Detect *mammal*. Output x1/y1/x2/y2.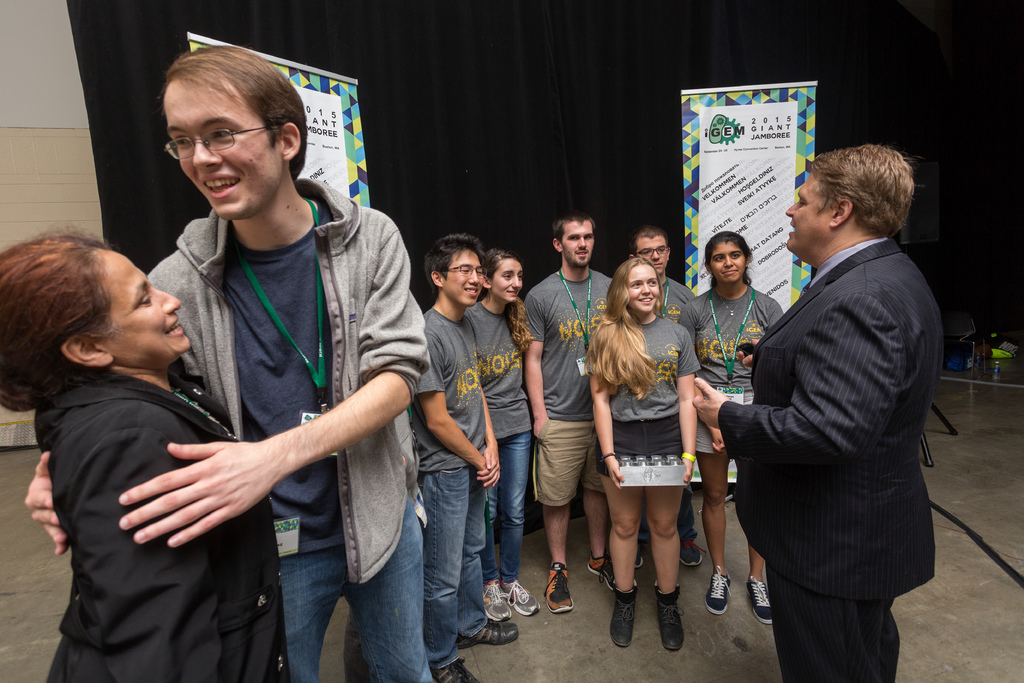
631/223/712/570.
